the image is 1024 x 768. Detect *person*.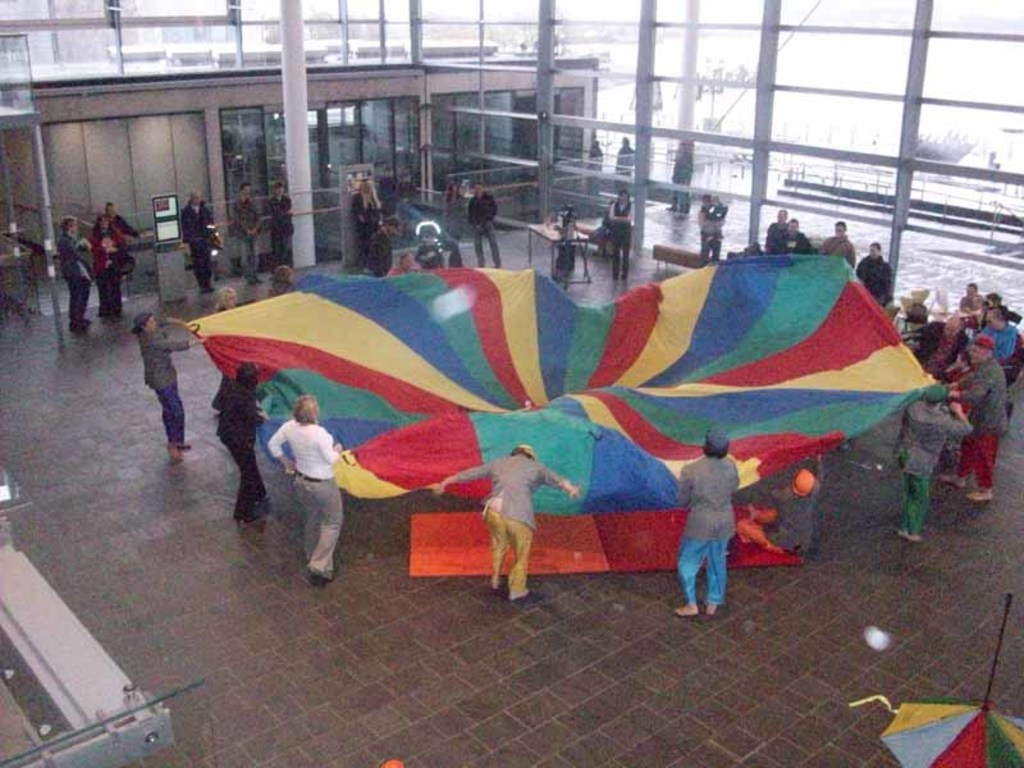
Detection: (x1=426, y1=445, x2=582, y2=600).
